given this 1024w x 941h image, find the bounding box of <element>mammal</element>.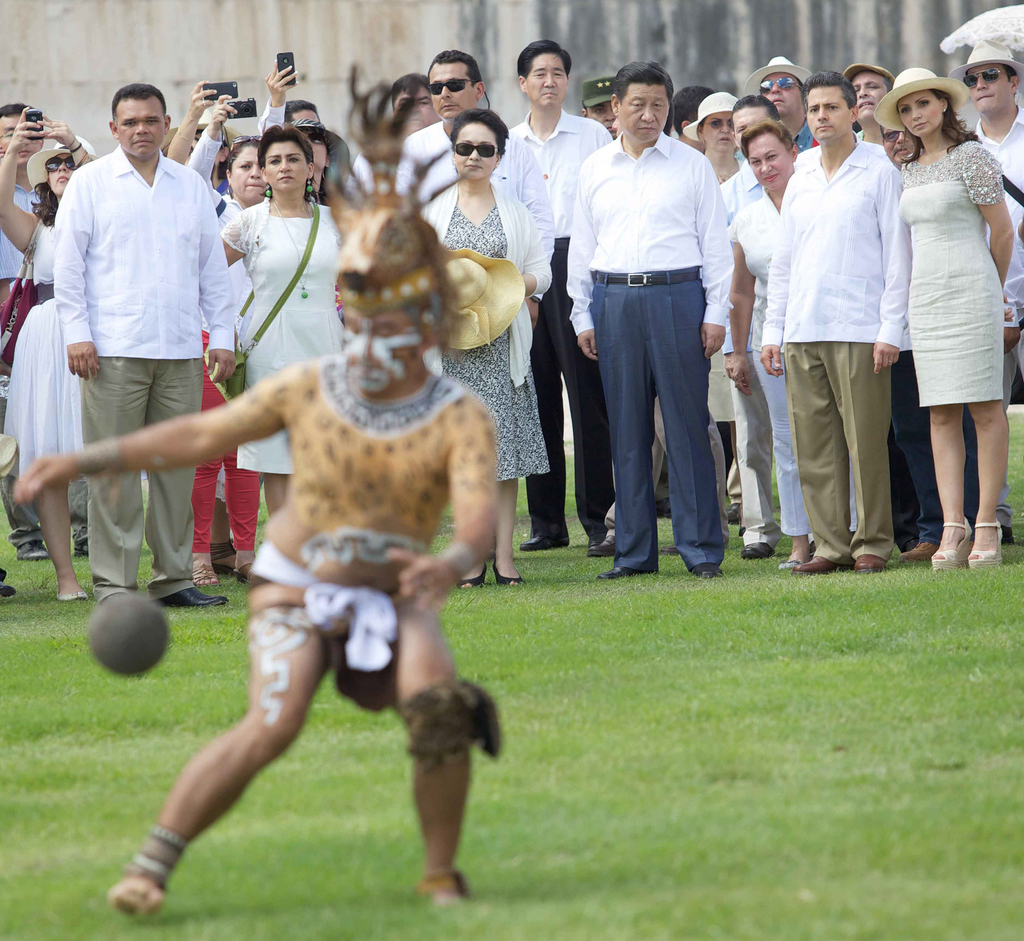
l=44, t=46, r=237, b=659.
